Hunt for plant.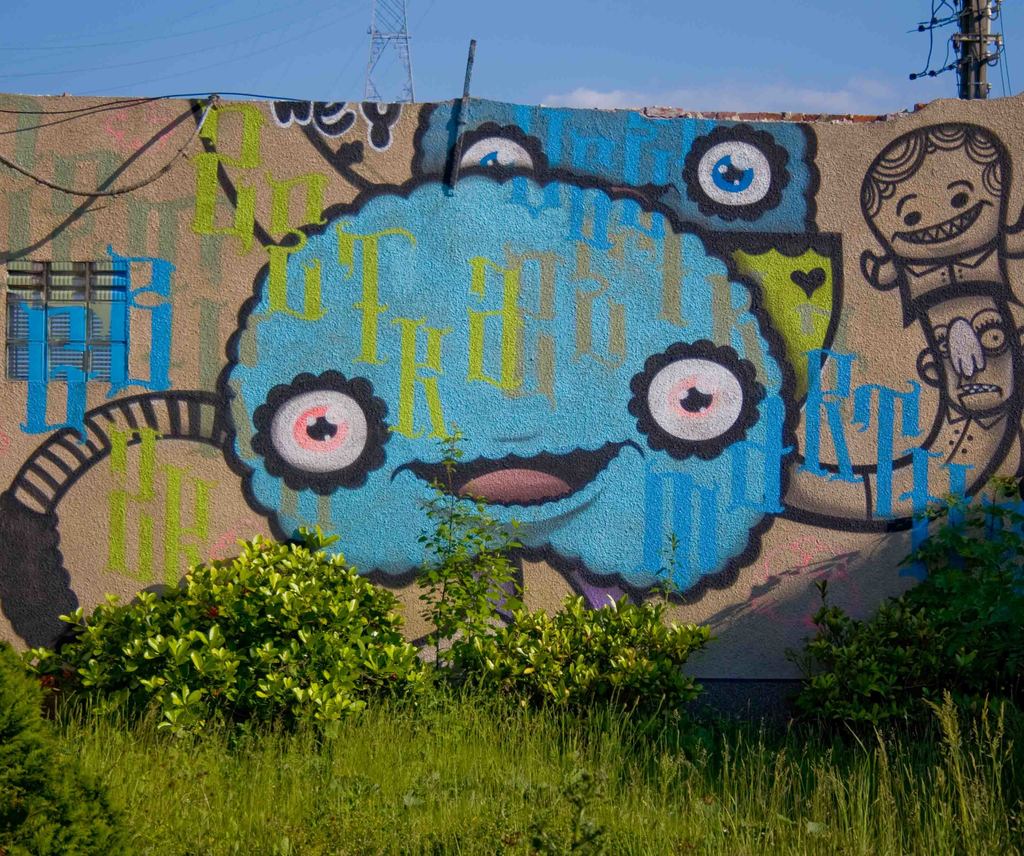
Hunted down at locate(522, 759, 608, 855).
